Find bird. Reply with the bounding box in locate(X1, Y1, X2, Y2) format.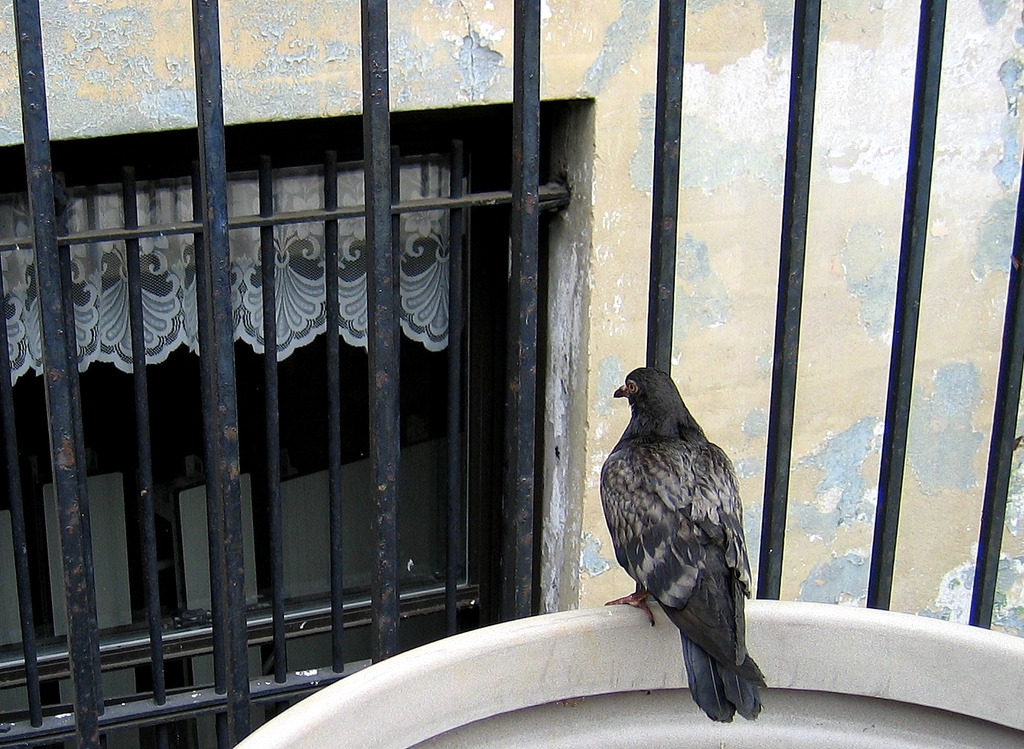
locate(594, 362, 766, 726).
